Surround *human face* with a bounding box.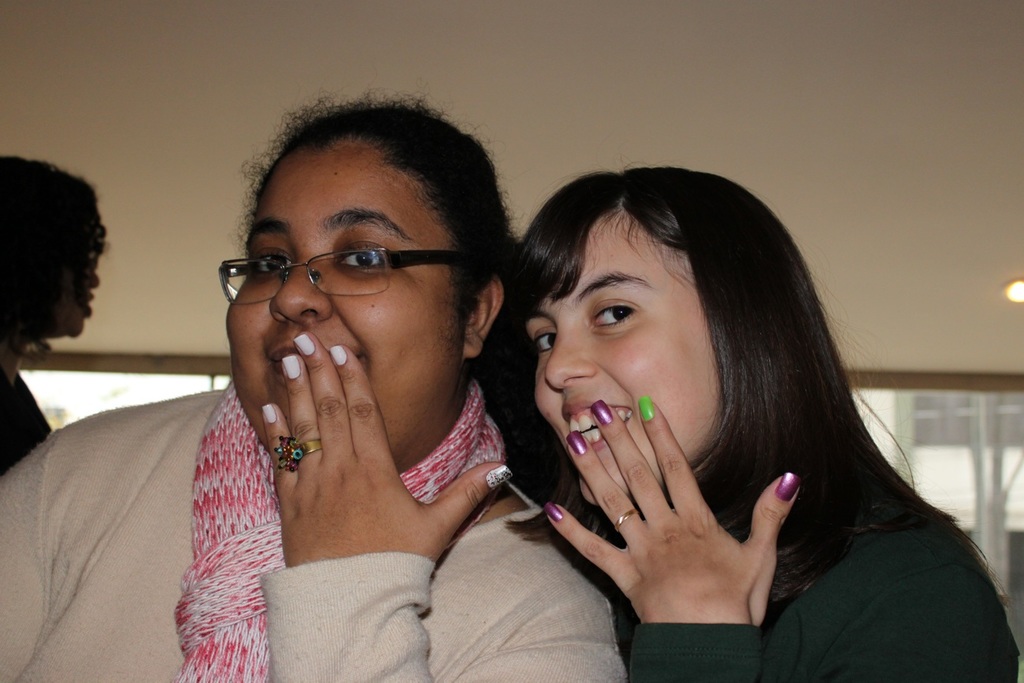
{"left": 46, "top": 236, "right": 103, "bottom": 336}.
